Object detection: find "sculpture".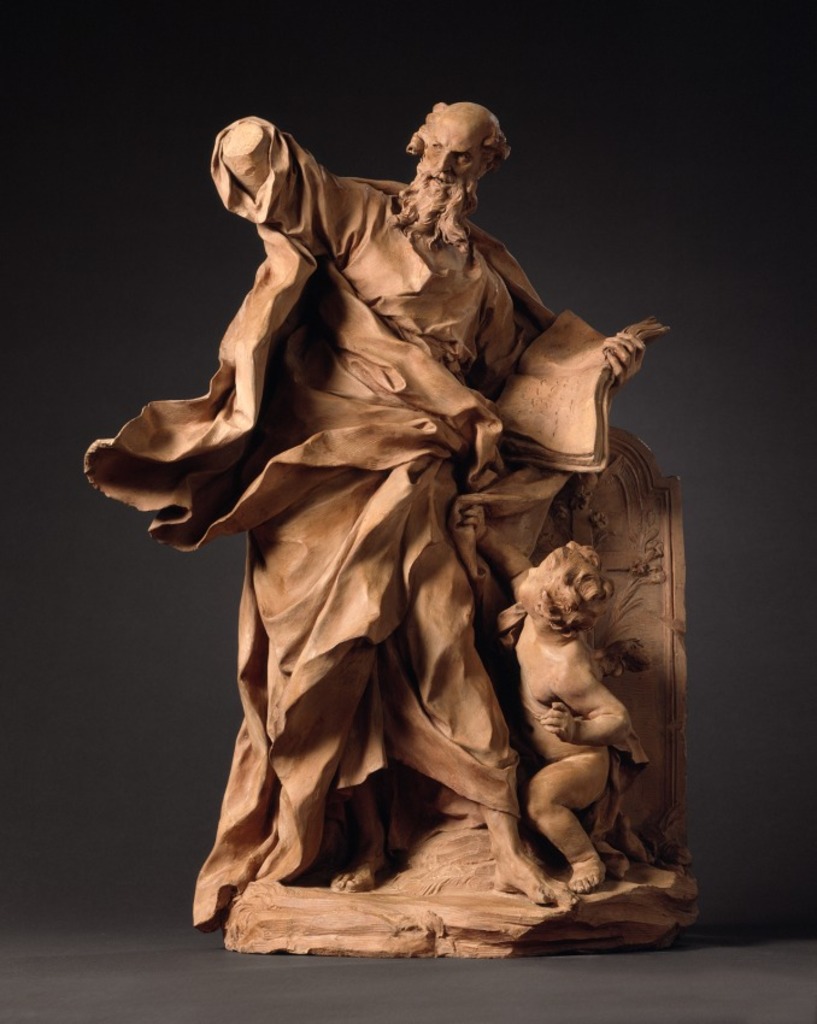
region(116, 60, 619, 872).
